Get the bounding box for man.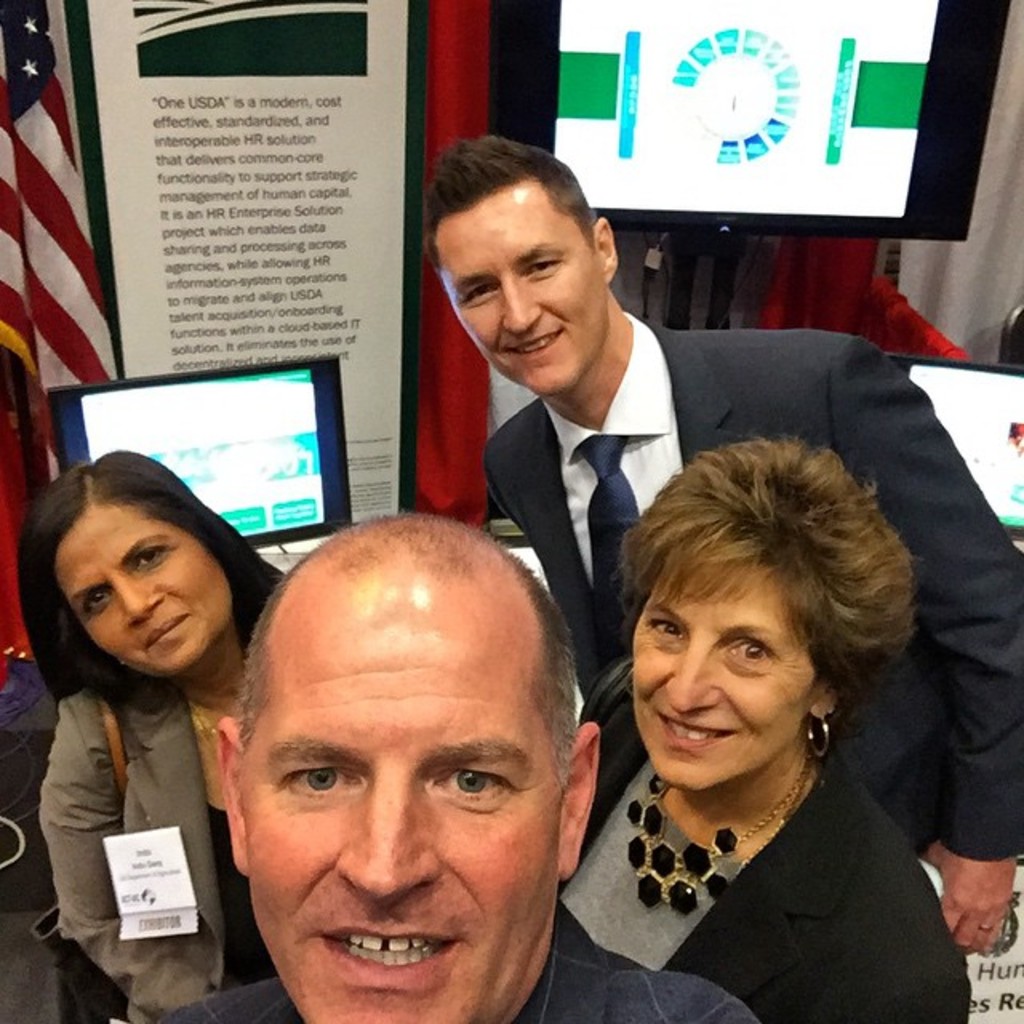
411/126/1022/957.
